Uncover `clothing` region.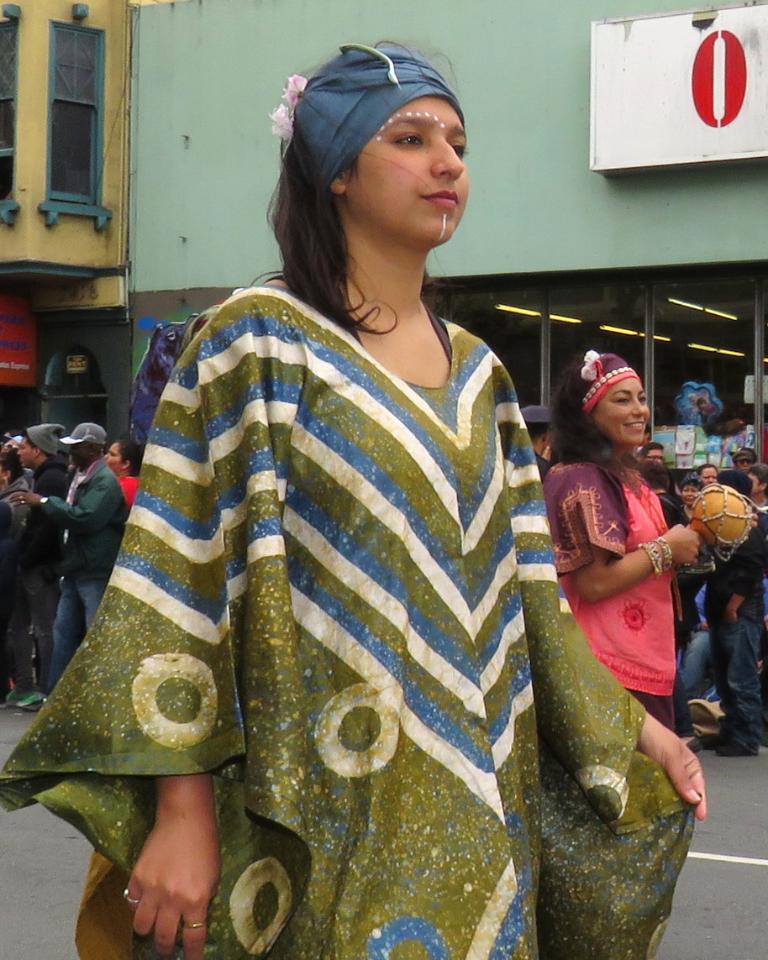
Uncovered: bbox=[120, 470, 141, 515].
